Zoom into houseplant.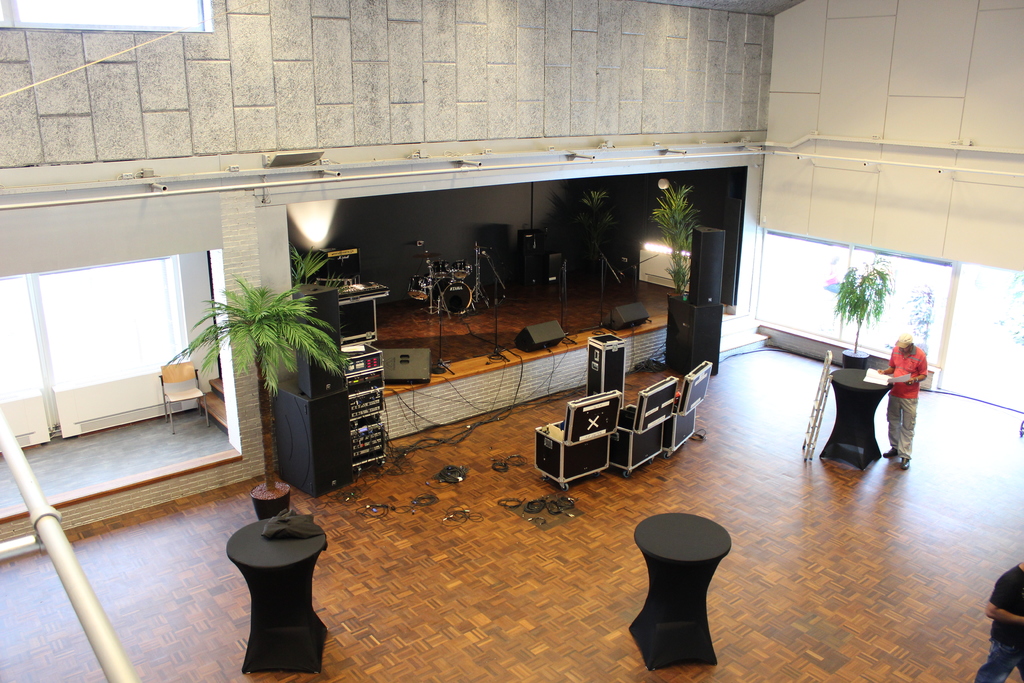
Zoom target: [828,243,892,368].
